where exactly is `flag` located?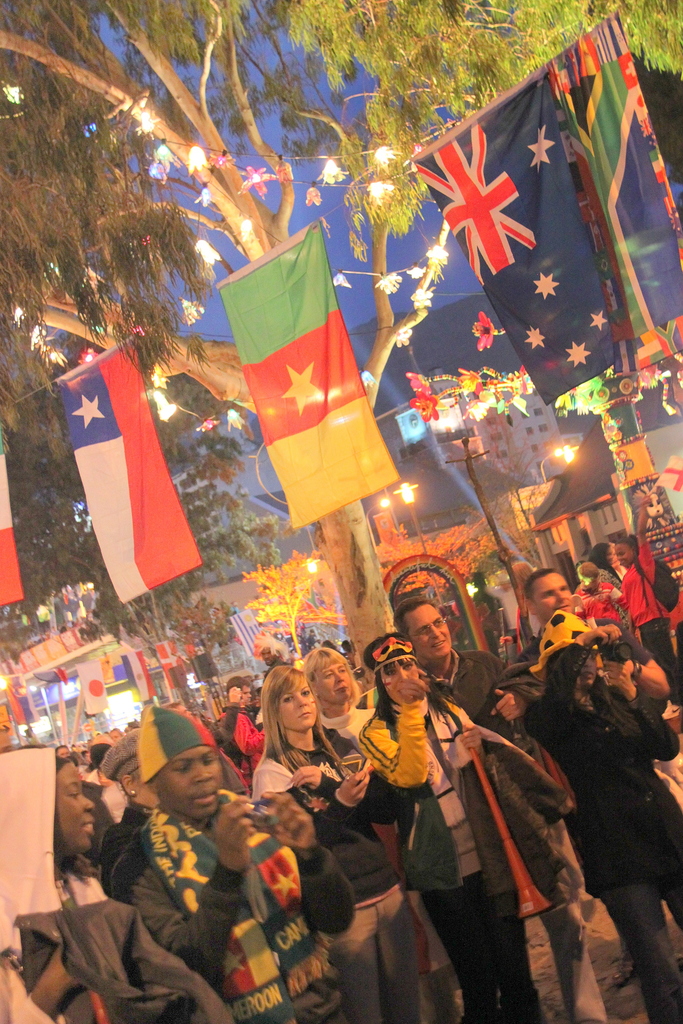
Its bounding box is detection(122, 652, 160, 705).
